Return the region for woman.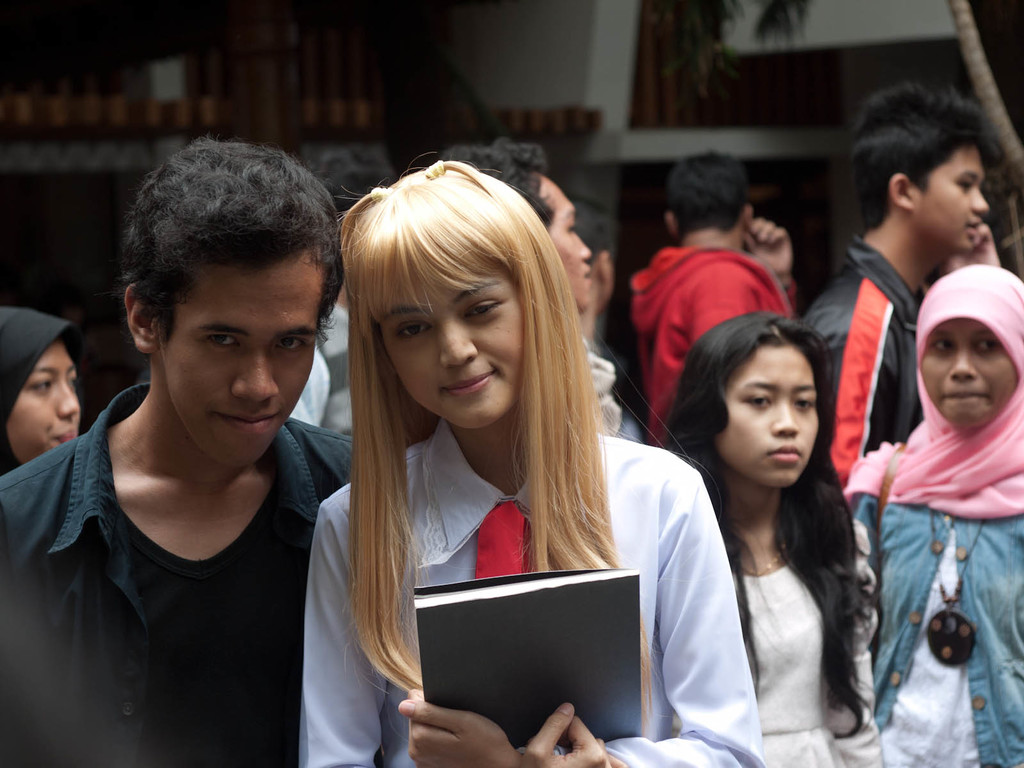
[840, 262, 1023, 767].
